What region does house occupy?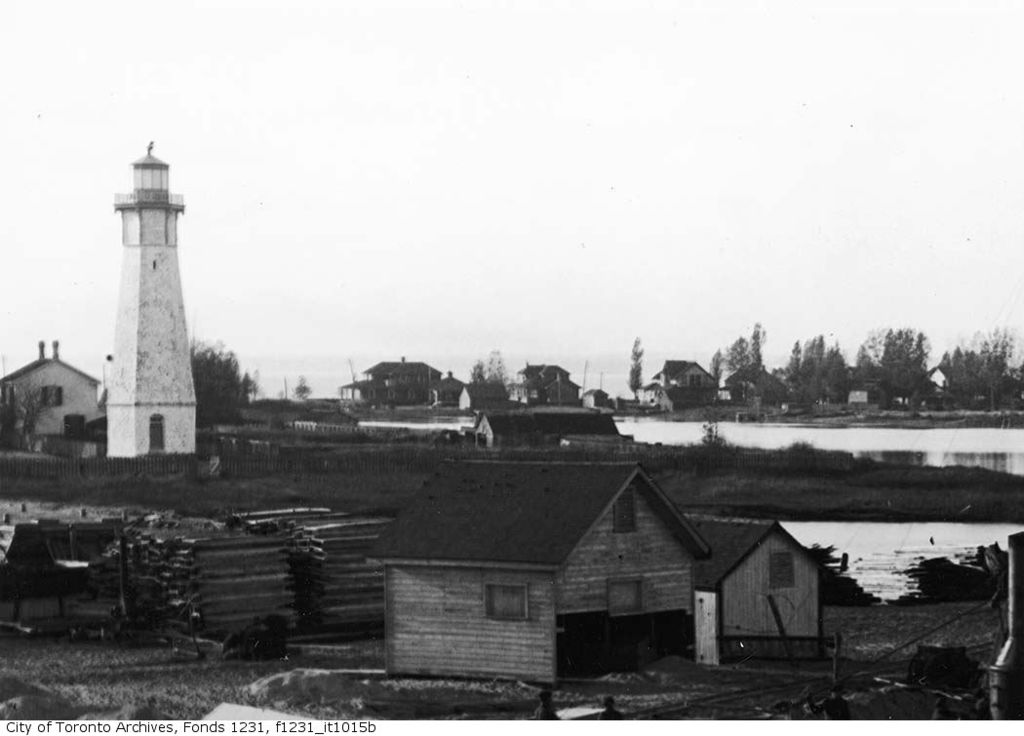
334 353 477 405.
